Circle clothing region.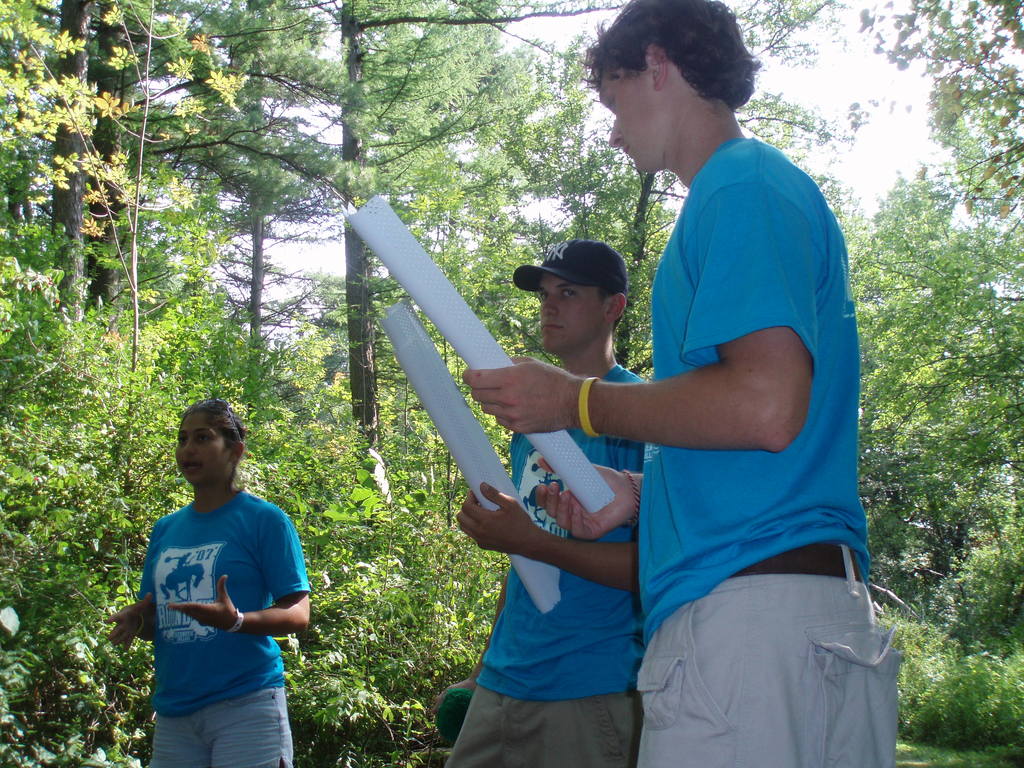
Region: <bbox>444, 360, 644, 767</bbox>.
